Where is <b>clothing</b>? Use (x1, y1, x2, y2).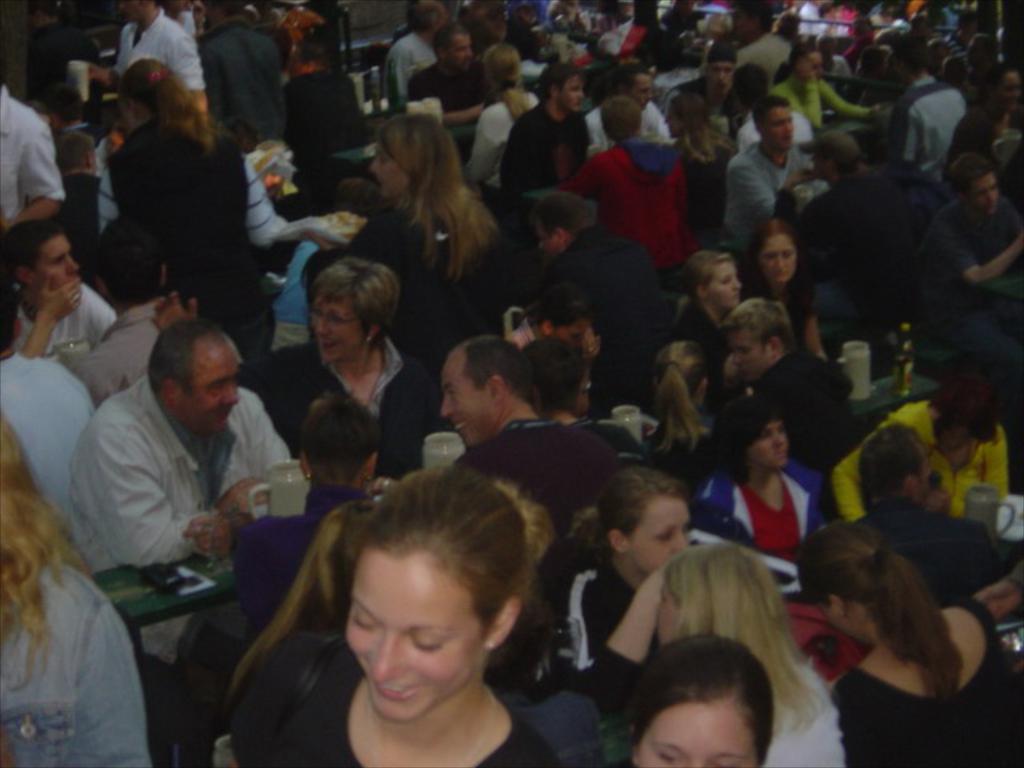
(115, 11, 203, 90).
